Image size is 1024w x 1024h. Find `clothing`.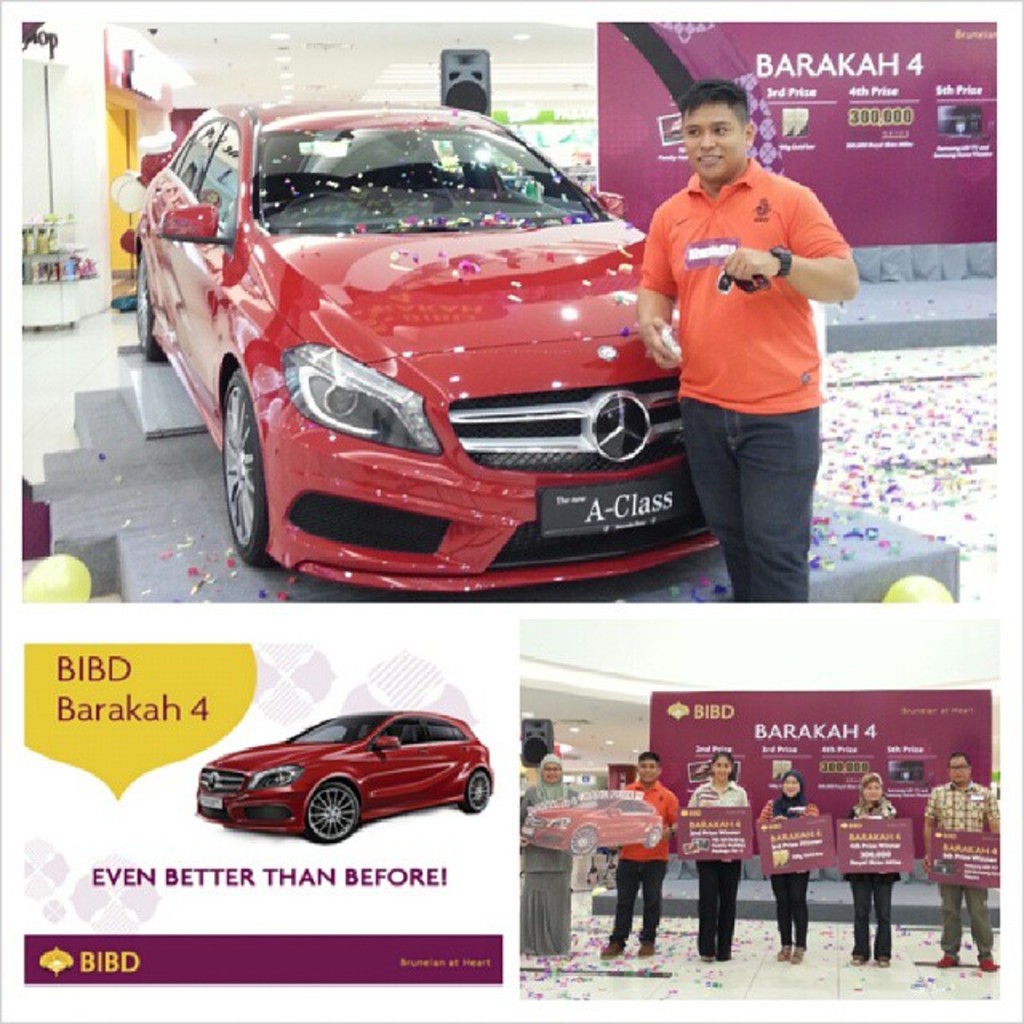
left=747, top=803, right=824, bottom=944.
